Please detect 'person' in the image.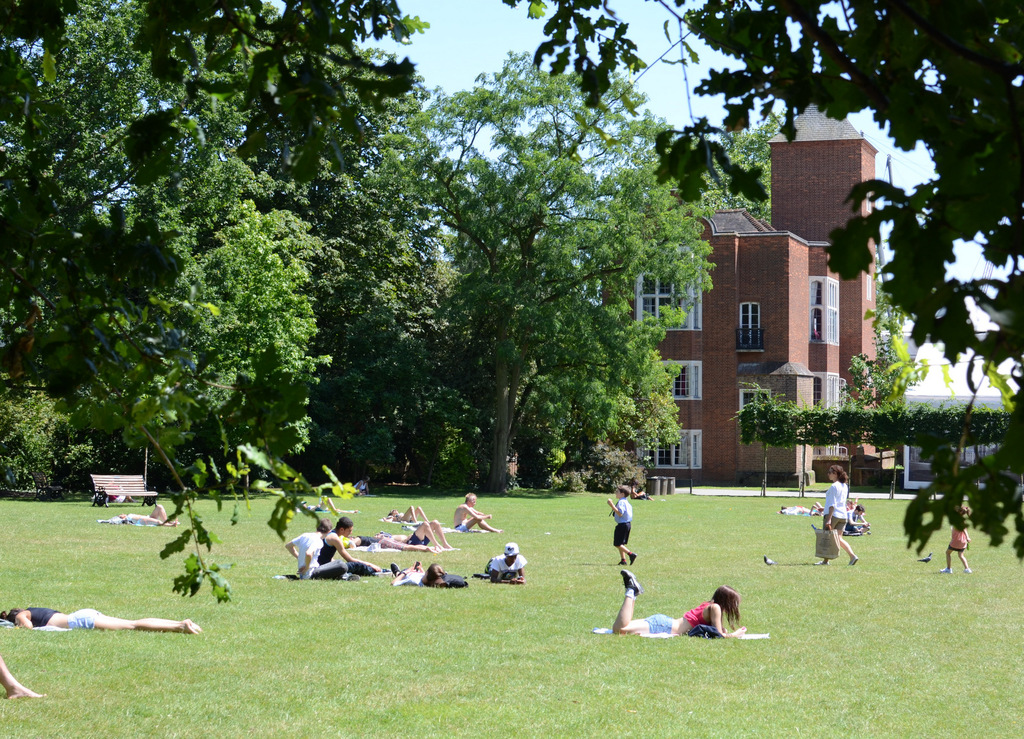
box=[0, 603, 206, 634].
